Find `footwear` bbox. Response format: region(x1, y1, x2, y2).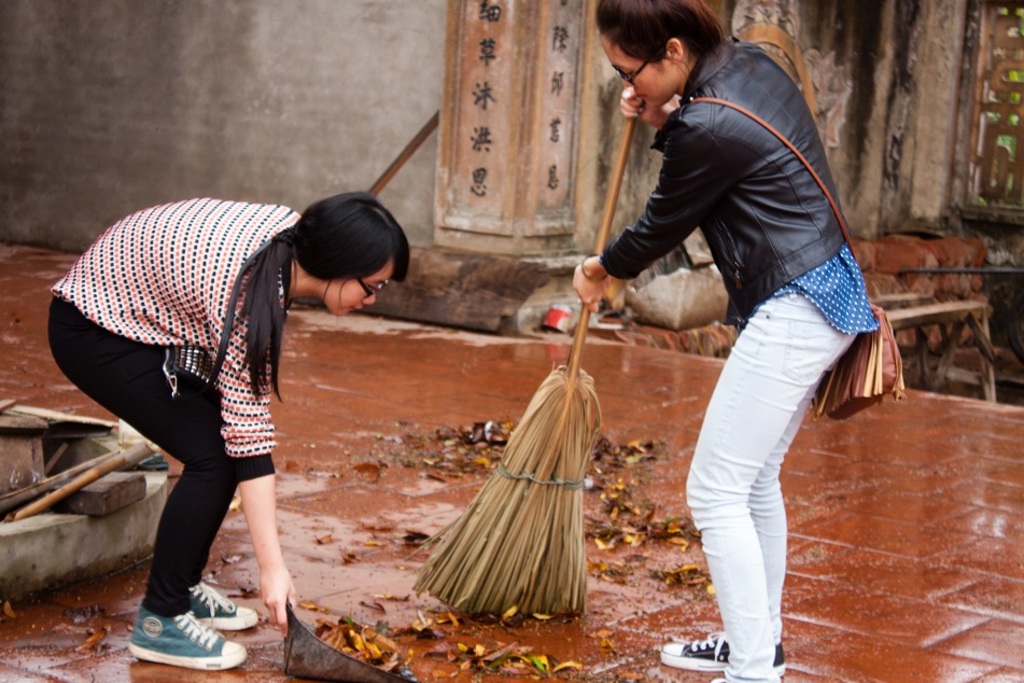
region(184, 576, 263, 633).
